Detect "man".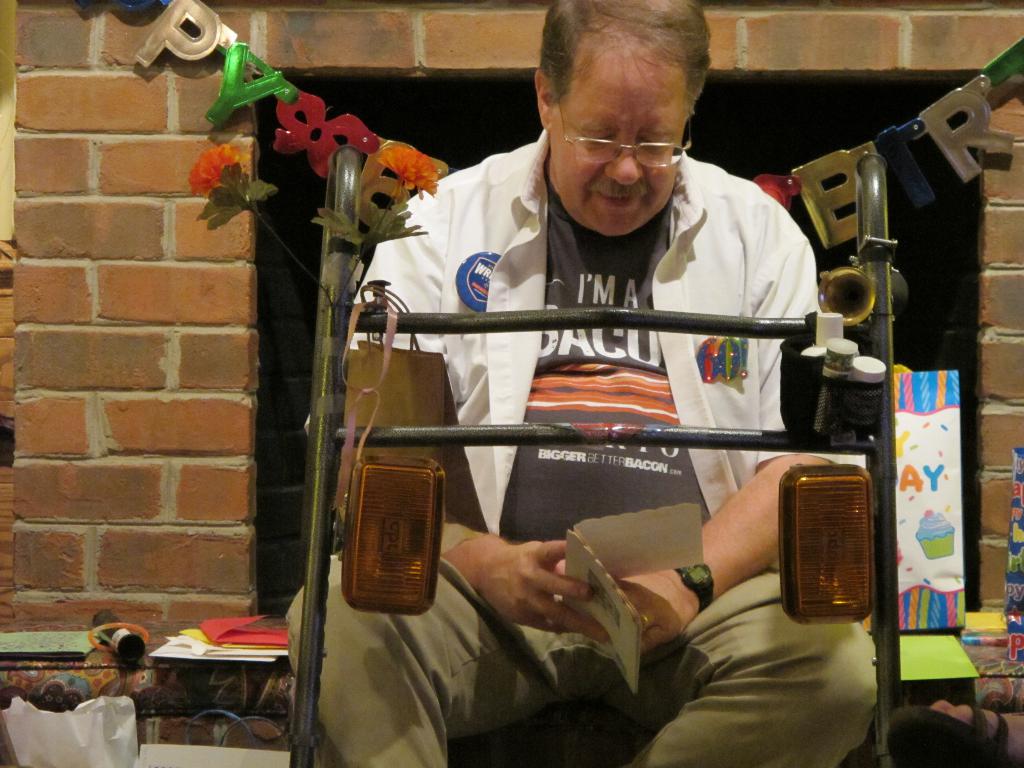
Detected at region(286, 0, 883, 767).
